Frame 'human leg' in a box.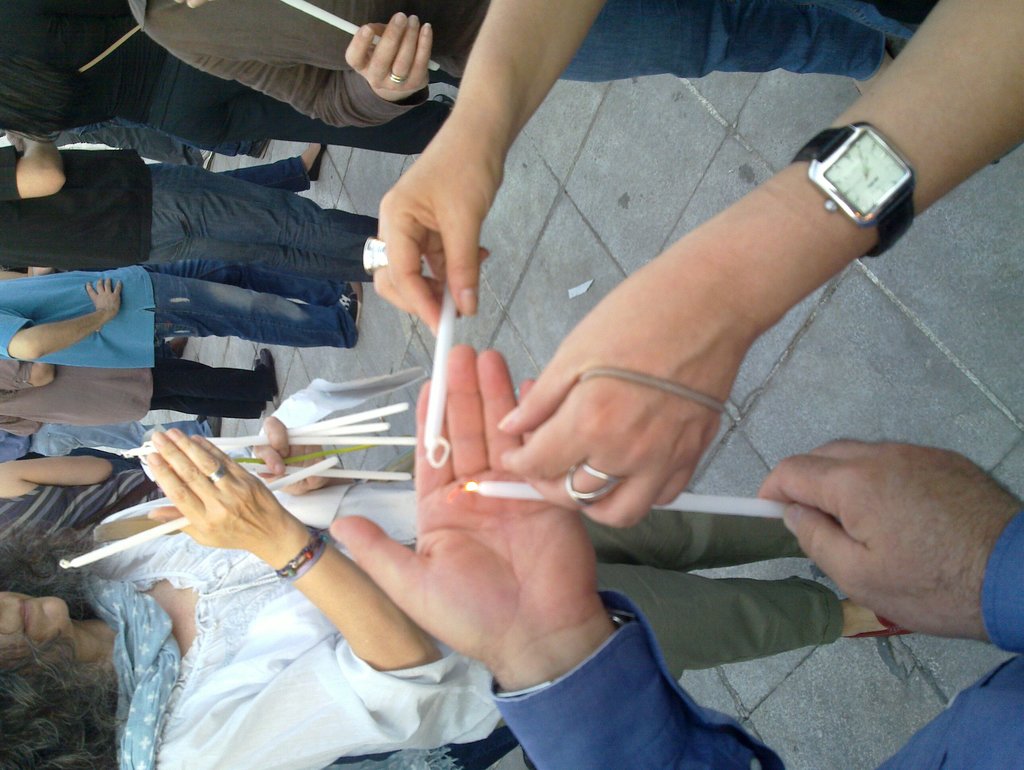
Rect(597, 565, 918, 682).
